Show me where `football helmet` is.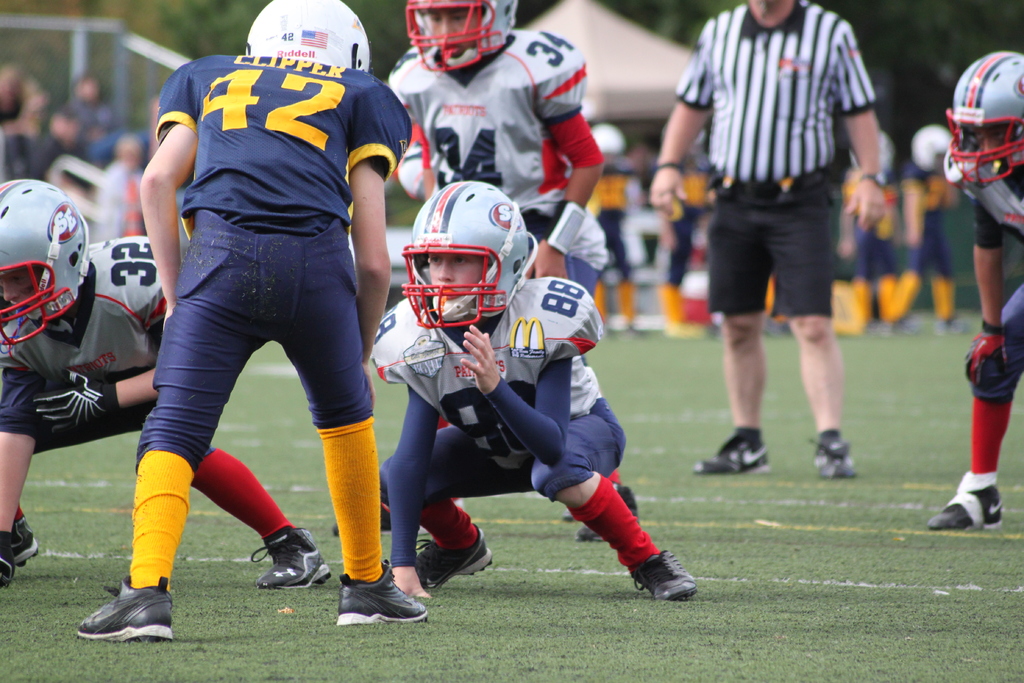
`football helmet` is at [left=238, top=0, right=390, bottom=79].
